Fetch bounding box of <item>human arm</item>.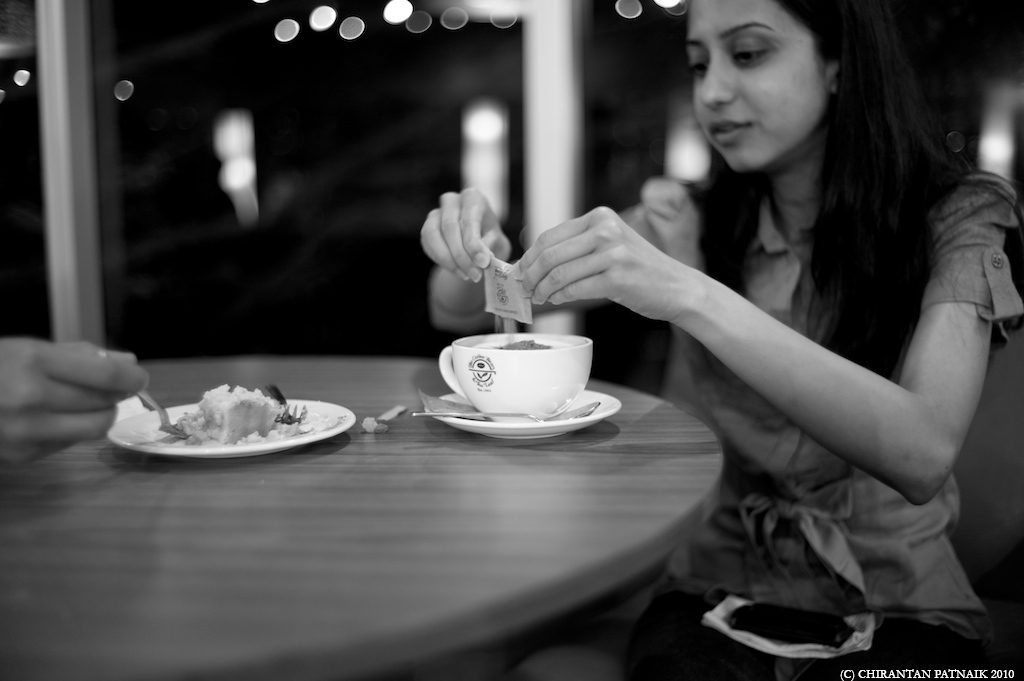
Bbox: detection(527, 205, 964, 501).
